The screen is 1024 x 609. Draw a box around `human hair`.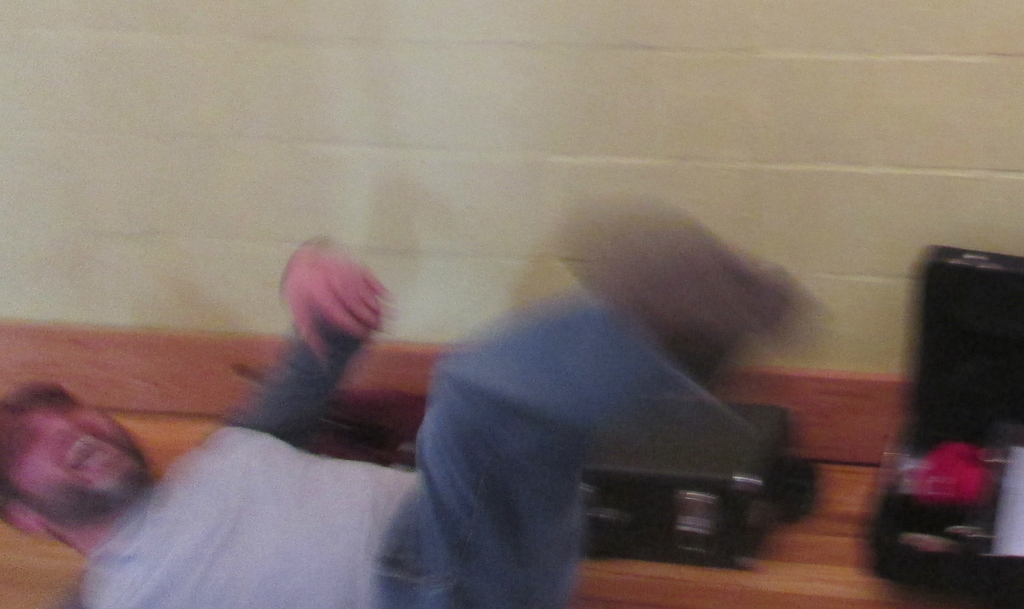
<region>1, 379, 76, 524</region>.
